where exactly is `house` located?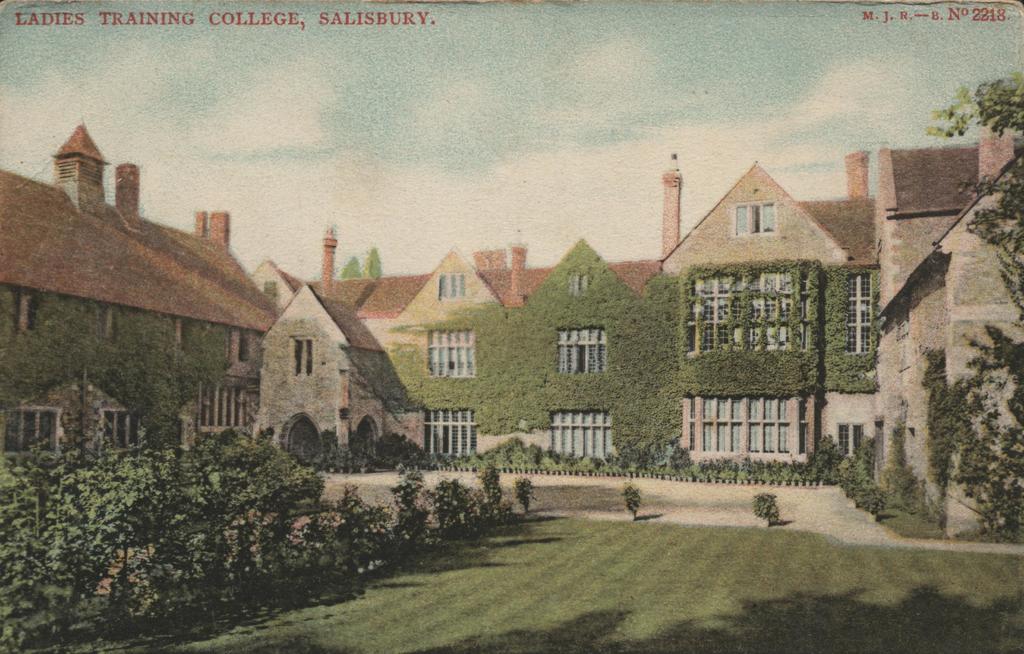
Its bounding box is select_region(646, 162, 895, 473).
